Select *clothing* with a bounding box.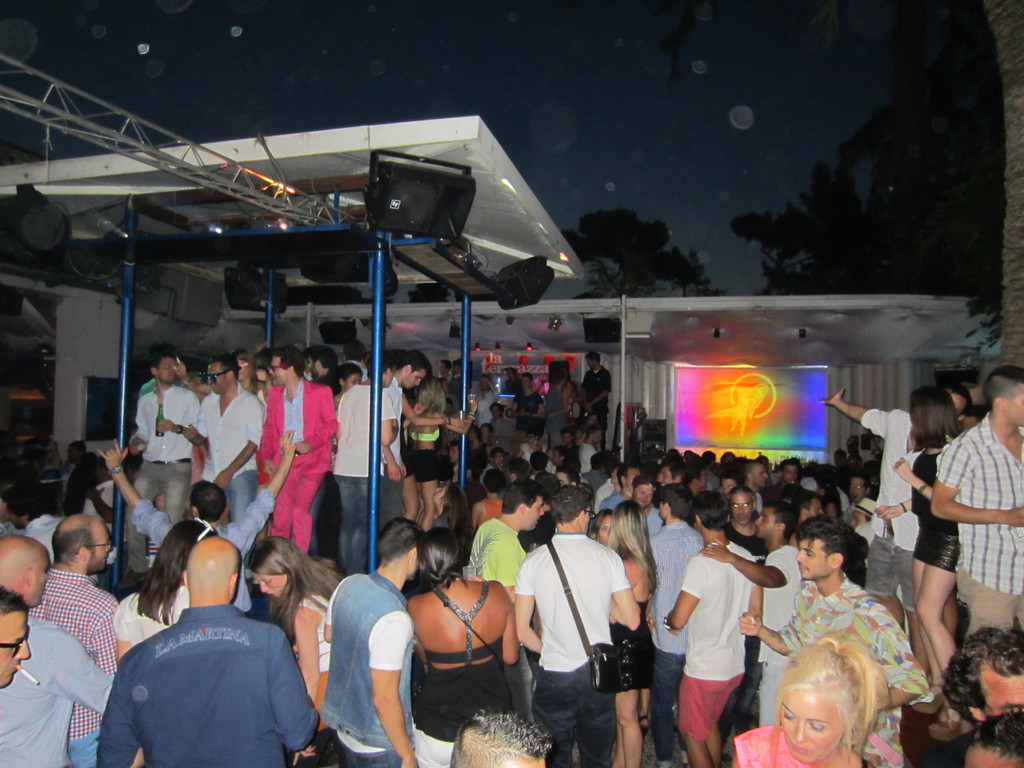
bbox(579, 445, 600, 470).
